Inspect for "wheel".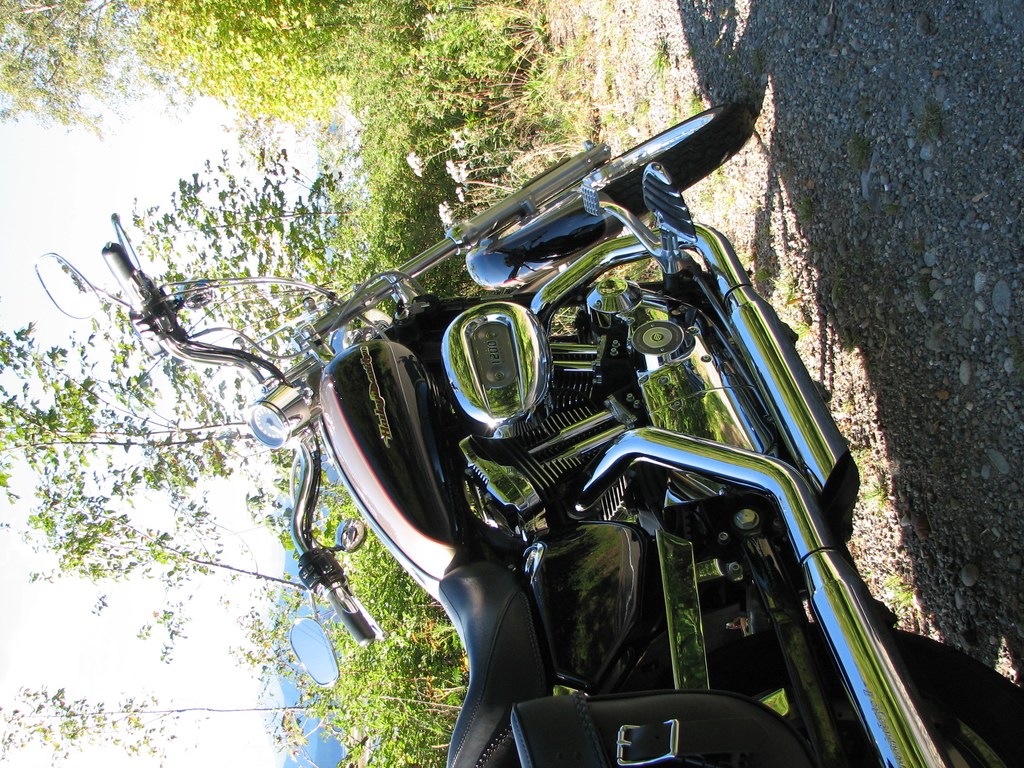
Inspection: (501, 108, 760, 233).
